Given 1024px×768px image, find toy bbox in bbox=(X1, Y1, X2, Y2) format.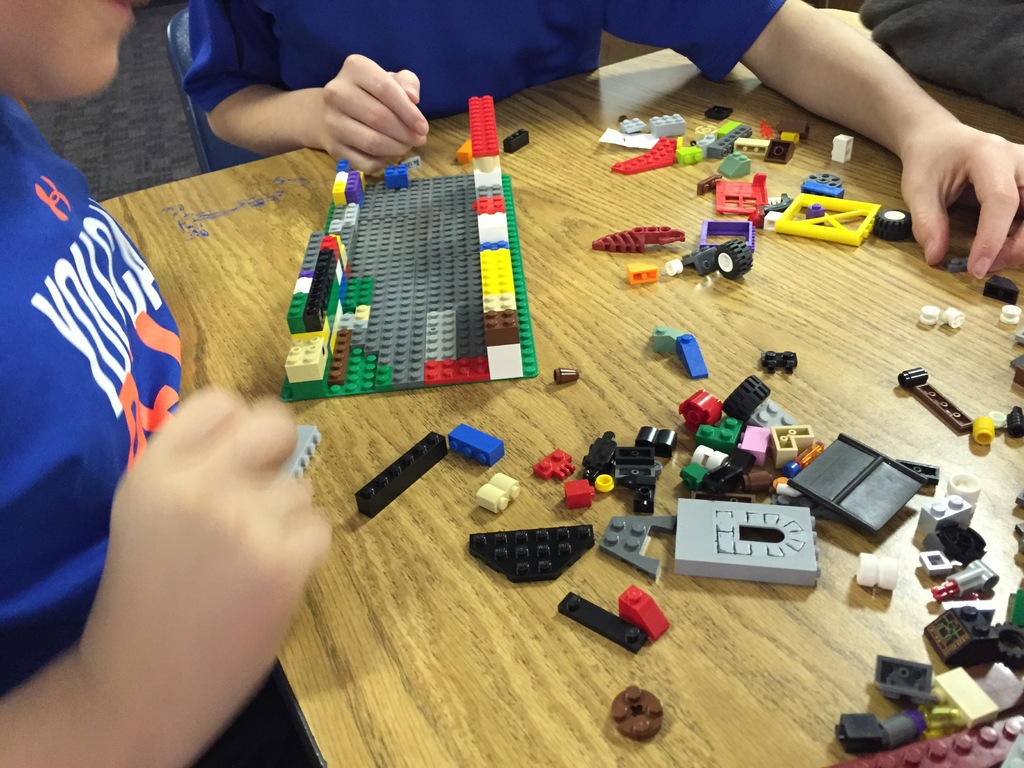
bbox=(648, 324, 708, 379).
